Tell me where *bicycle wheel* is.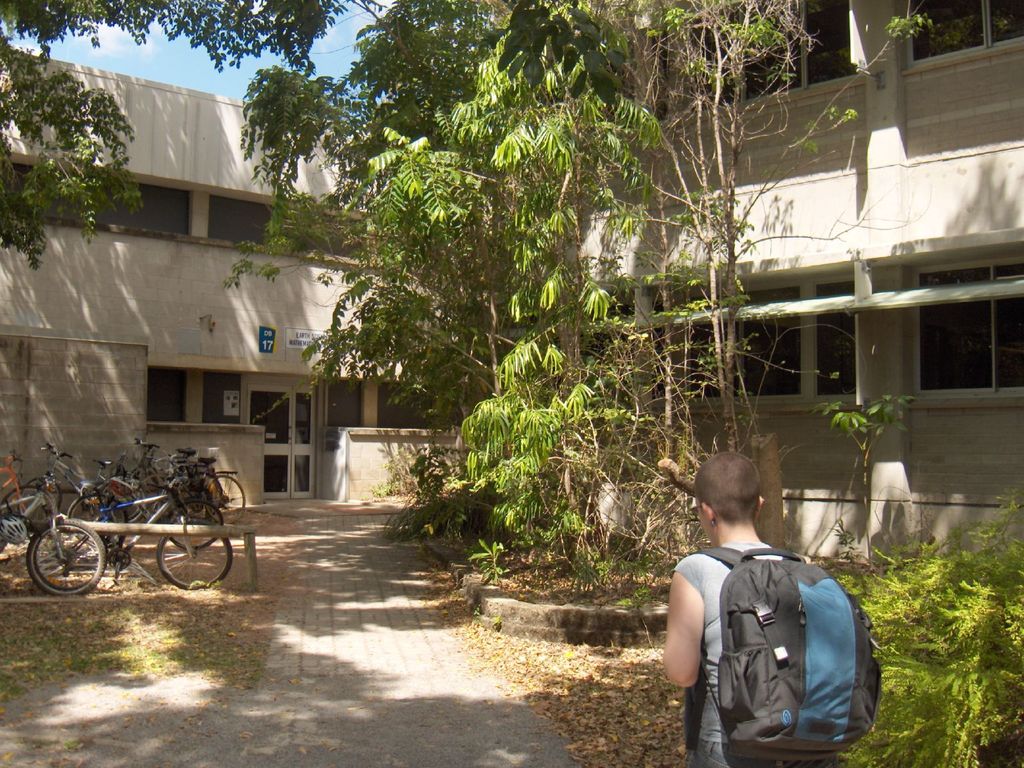
*bicycle wheel* is at x1=4, y1=482, x2=57, y2=534.
